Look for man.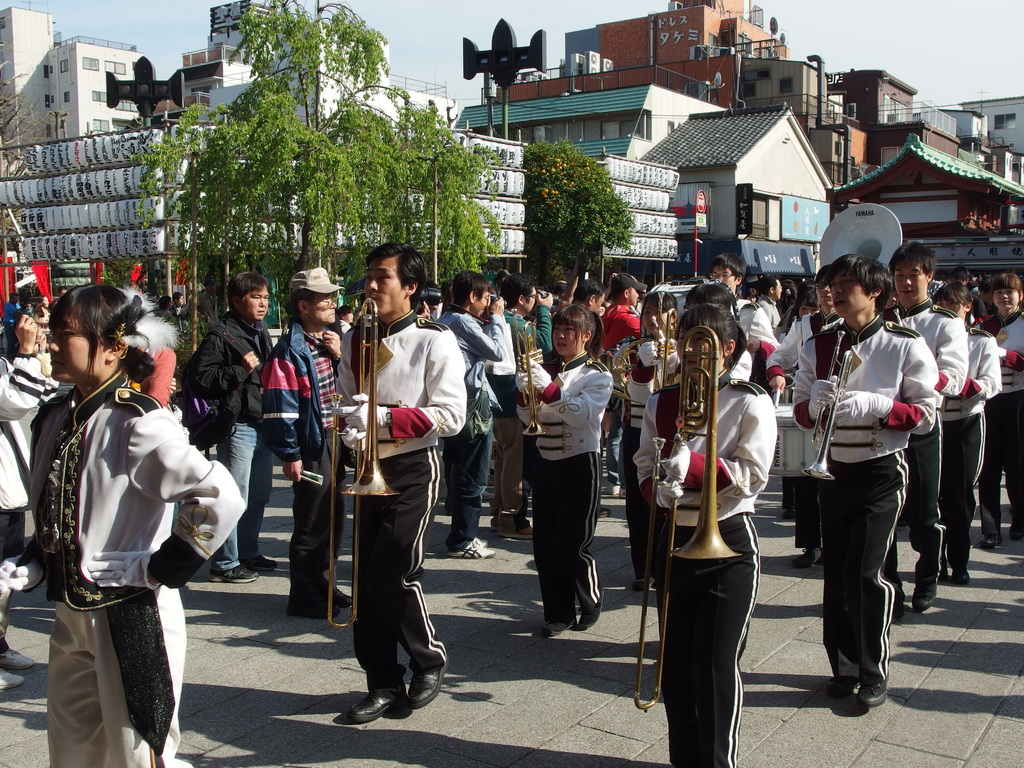
Found: detection(499, 275, 554, 538).
